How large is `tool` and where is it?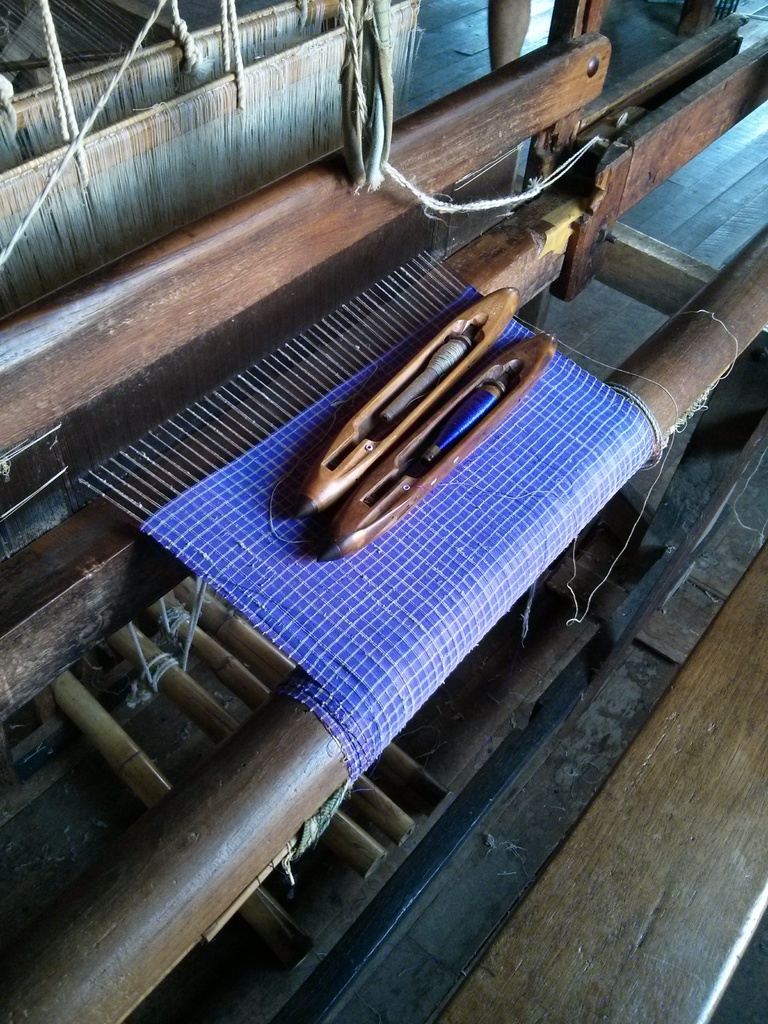
Bounding box: Rect(325, 330, 570, 564).
